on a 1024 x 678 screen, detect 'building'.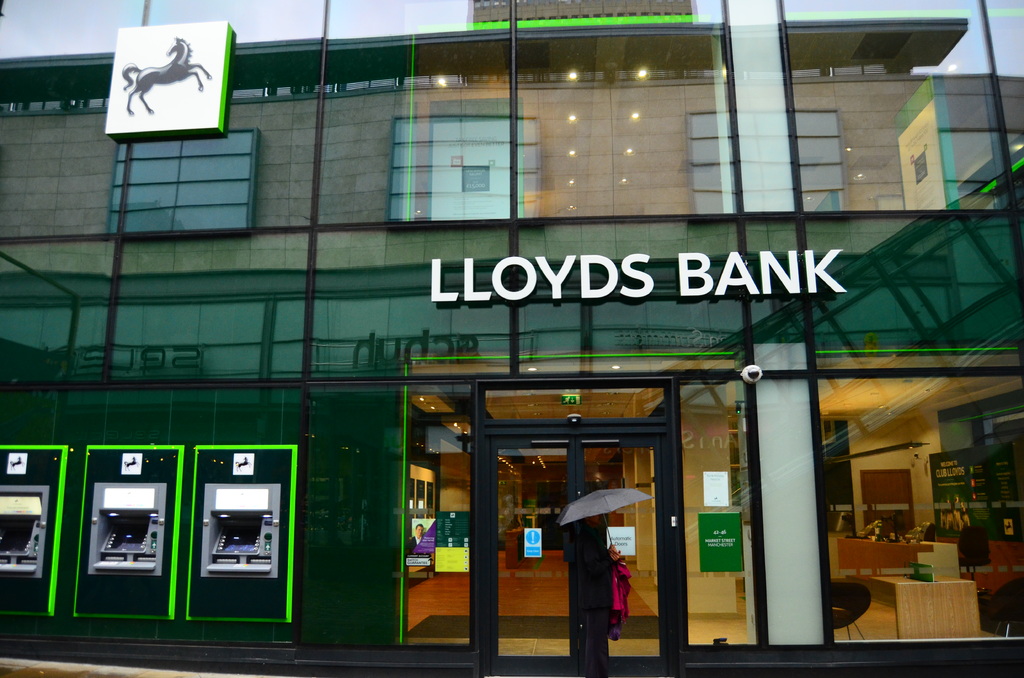
x1=0, y1=0, x2=1023, y2=677.
